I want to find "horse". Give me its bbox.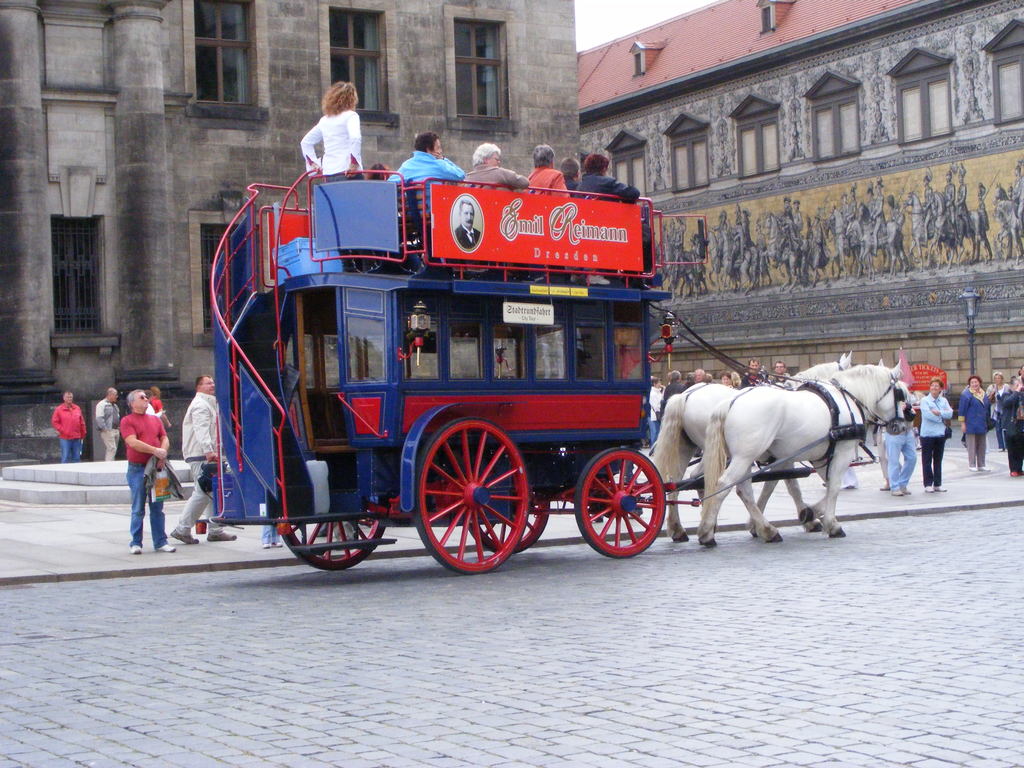
700 355 913 544.
